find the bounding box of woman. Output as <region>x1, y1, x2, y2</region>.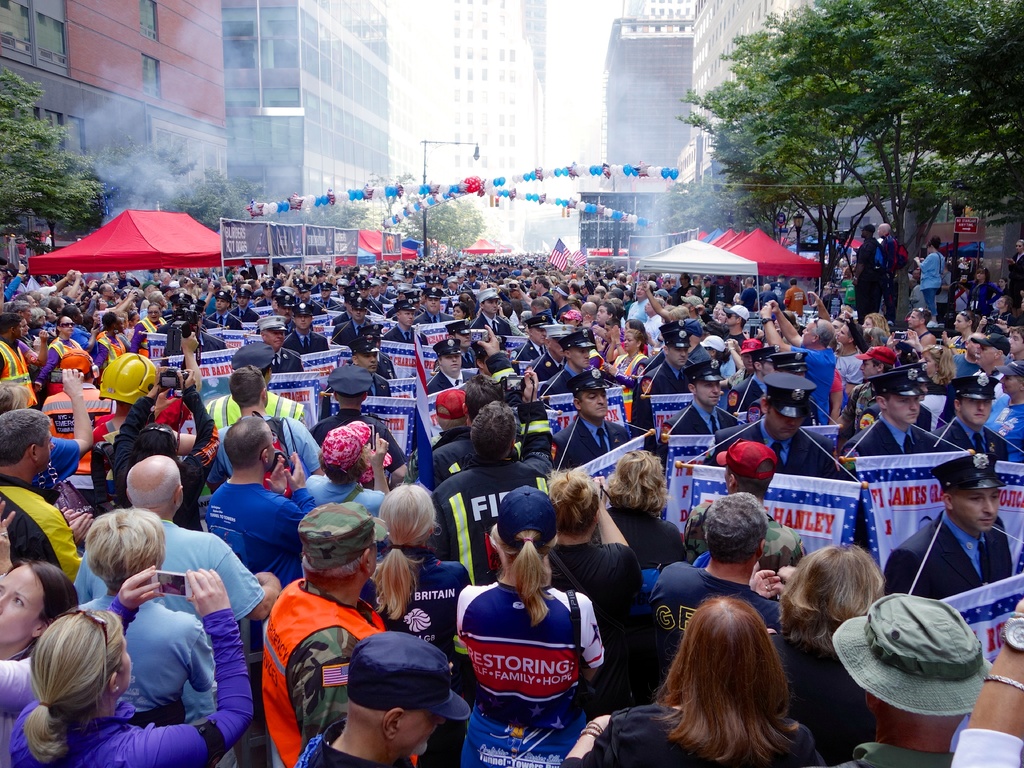
<region>918, 344, 960, 383</region>.
